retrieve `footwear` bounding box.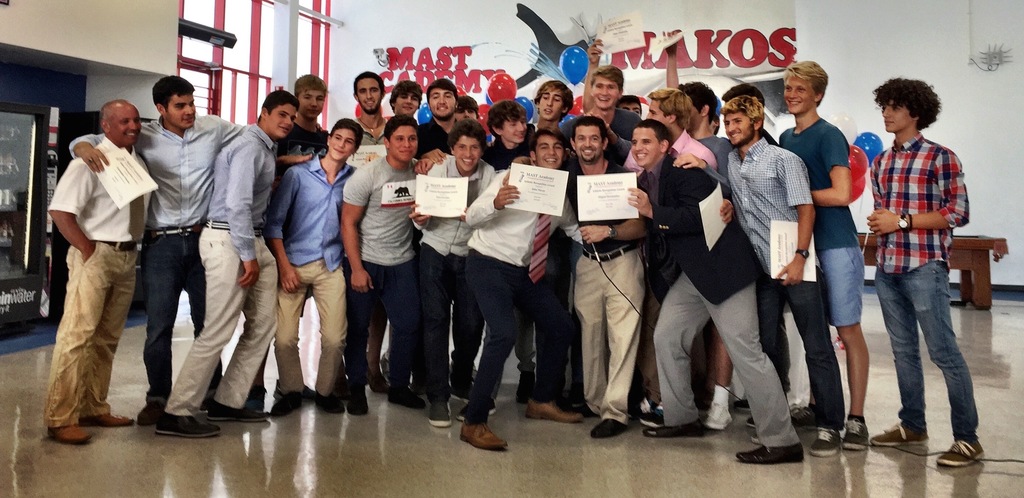
Bounding box: [96, 412, 141, 427].
